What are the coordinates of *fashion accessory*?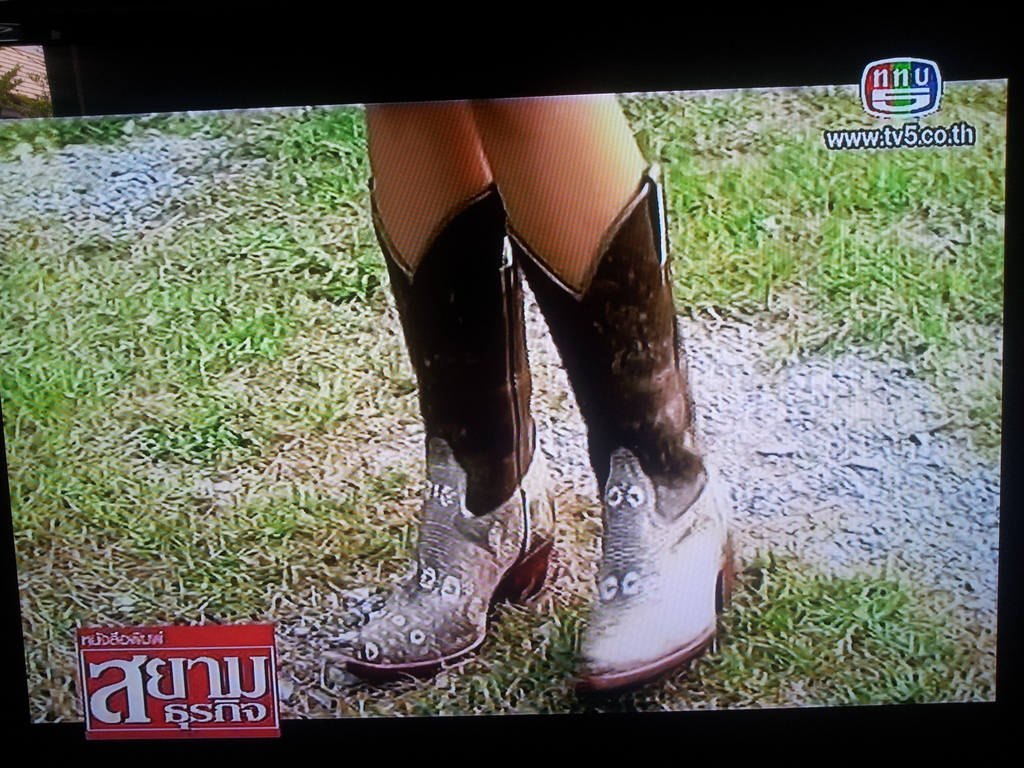
<bbox>502, 168, 738, 689</bbox>.
